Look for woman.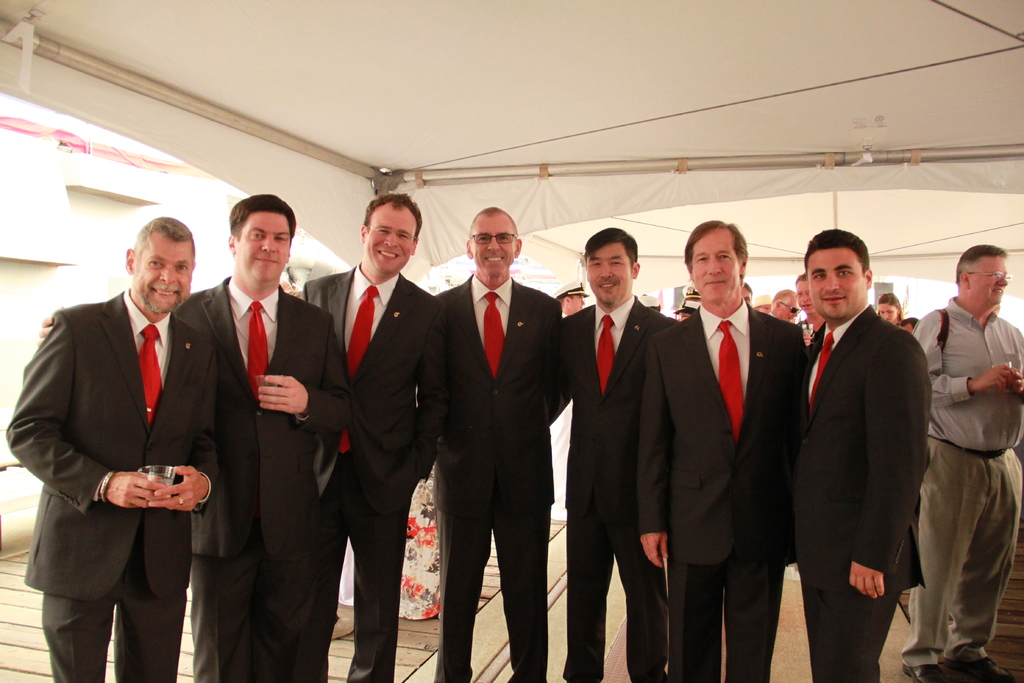
Found: bbox=(876, 291, 902, 326).
